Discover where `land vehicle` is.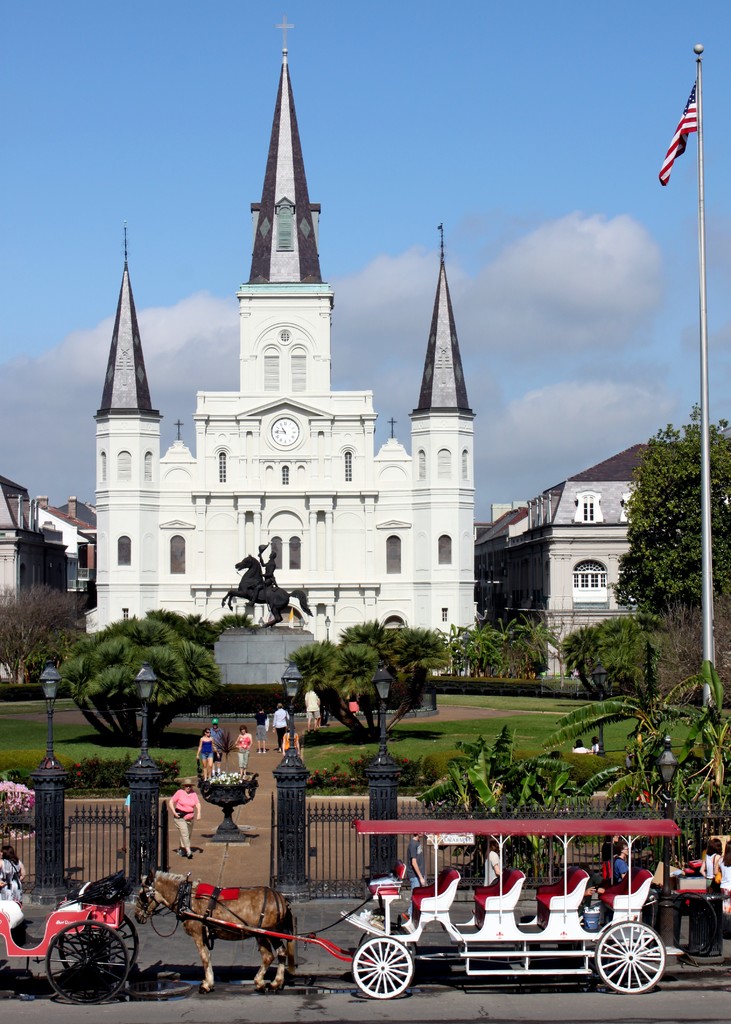
Discovered at 0/892/141/1007.
